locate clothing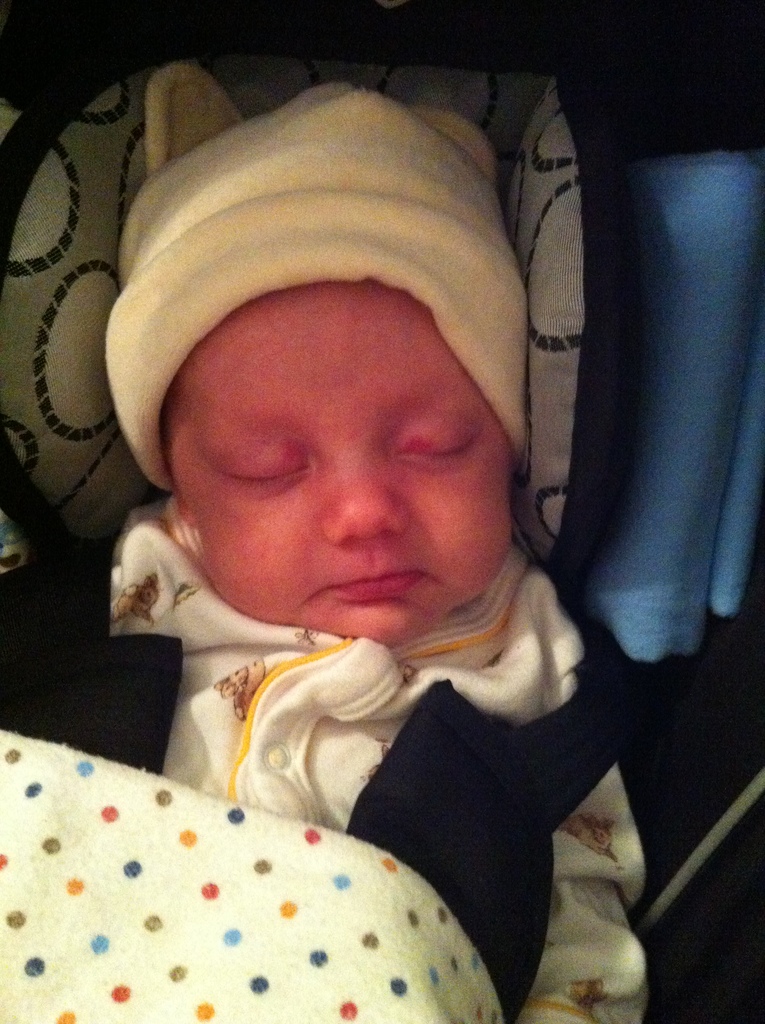
(61, 112, 661, 1004)
